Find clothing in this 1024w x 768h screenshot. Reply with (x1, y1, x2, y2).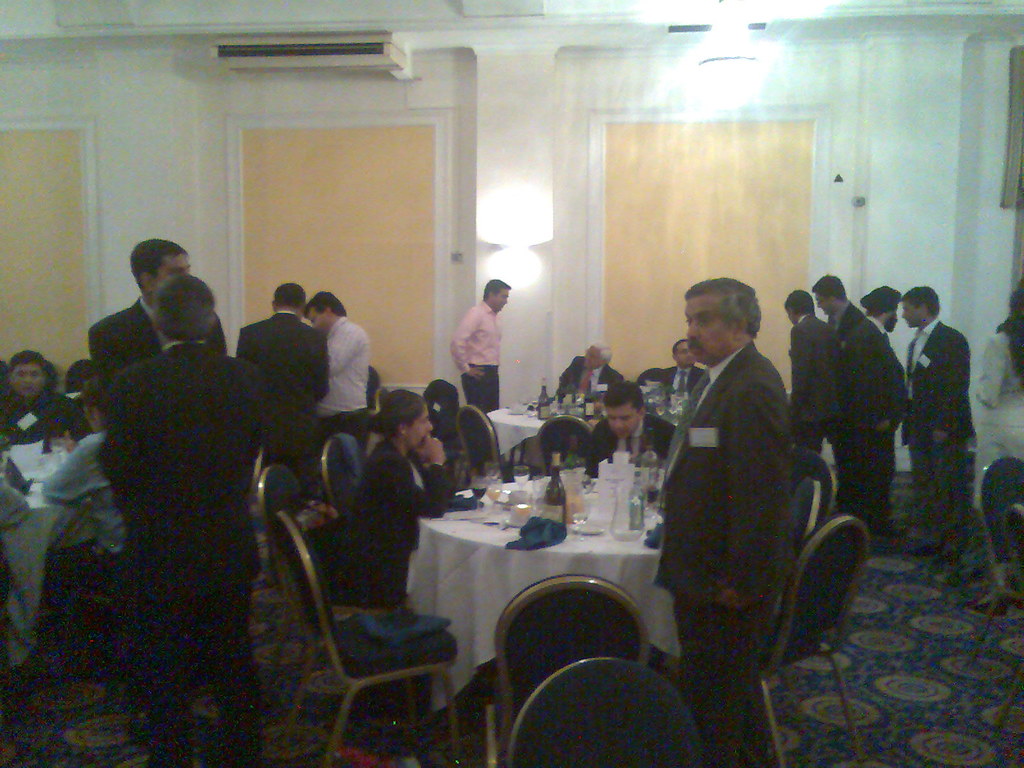
(319, 305, 374, 452).
